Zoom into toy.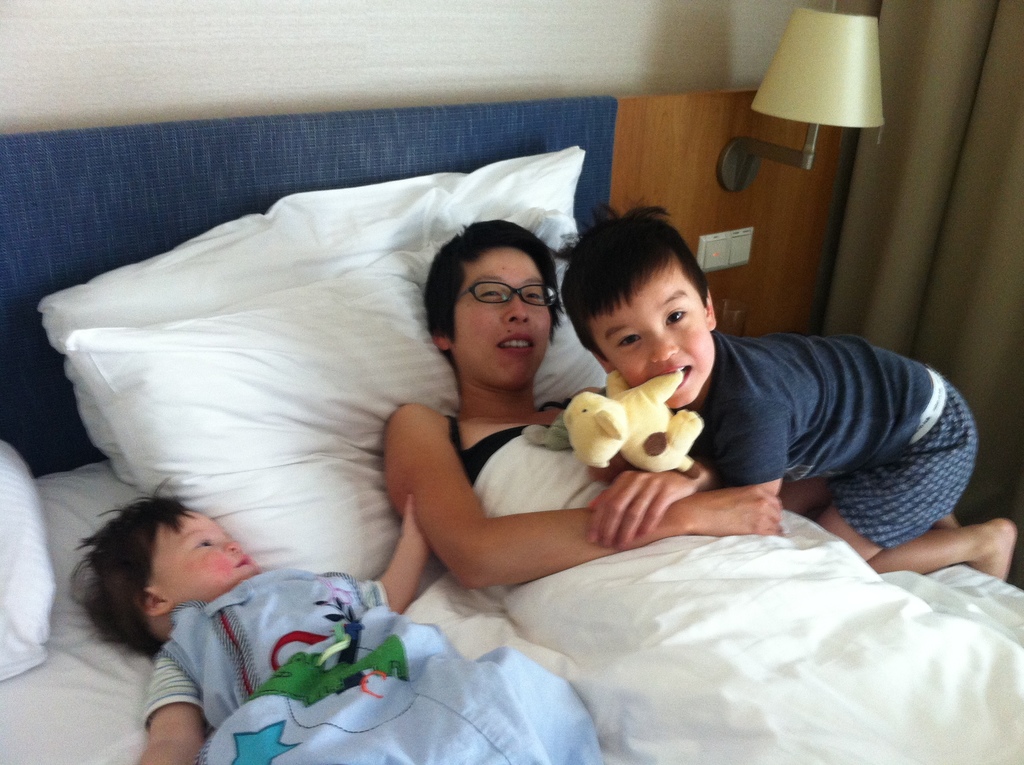
Zoom target: x1=559, y1=376, x2=707, y2=482.
